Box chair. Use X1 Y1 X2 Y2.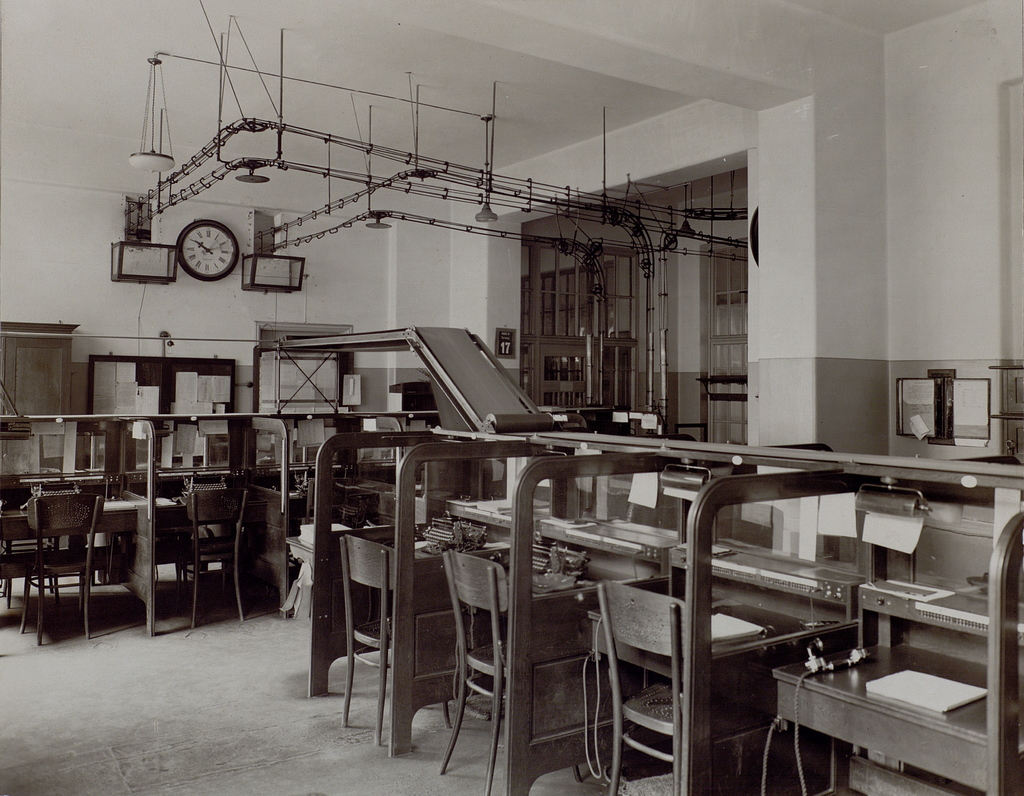
604 576 687 795.
